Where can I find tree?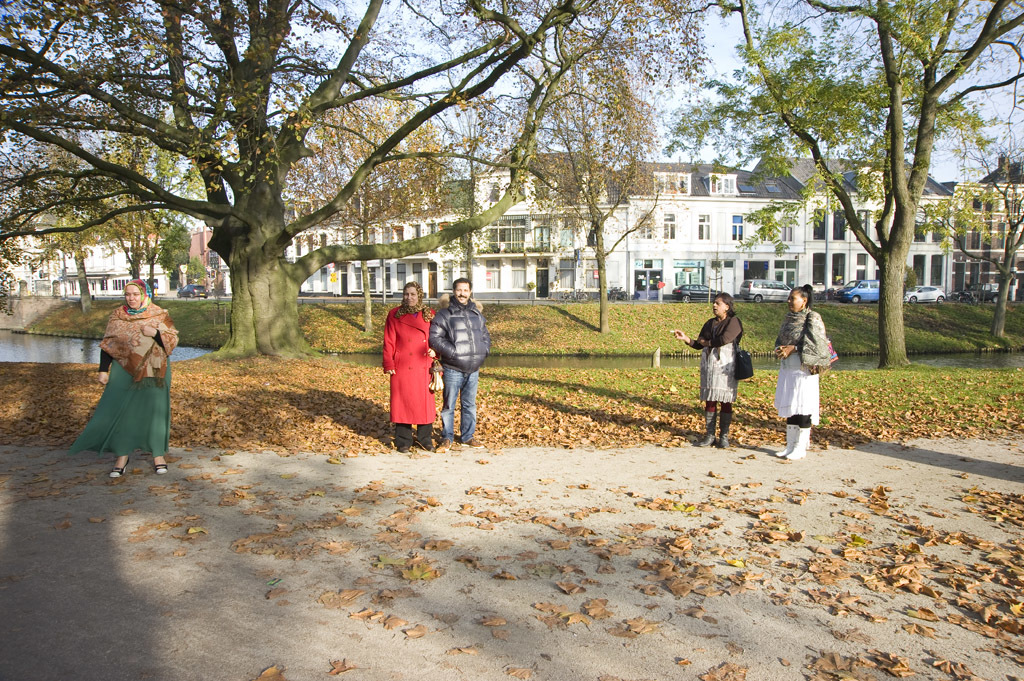
You can find it at [x1=270, y1=93, x2=452, y2=350].
